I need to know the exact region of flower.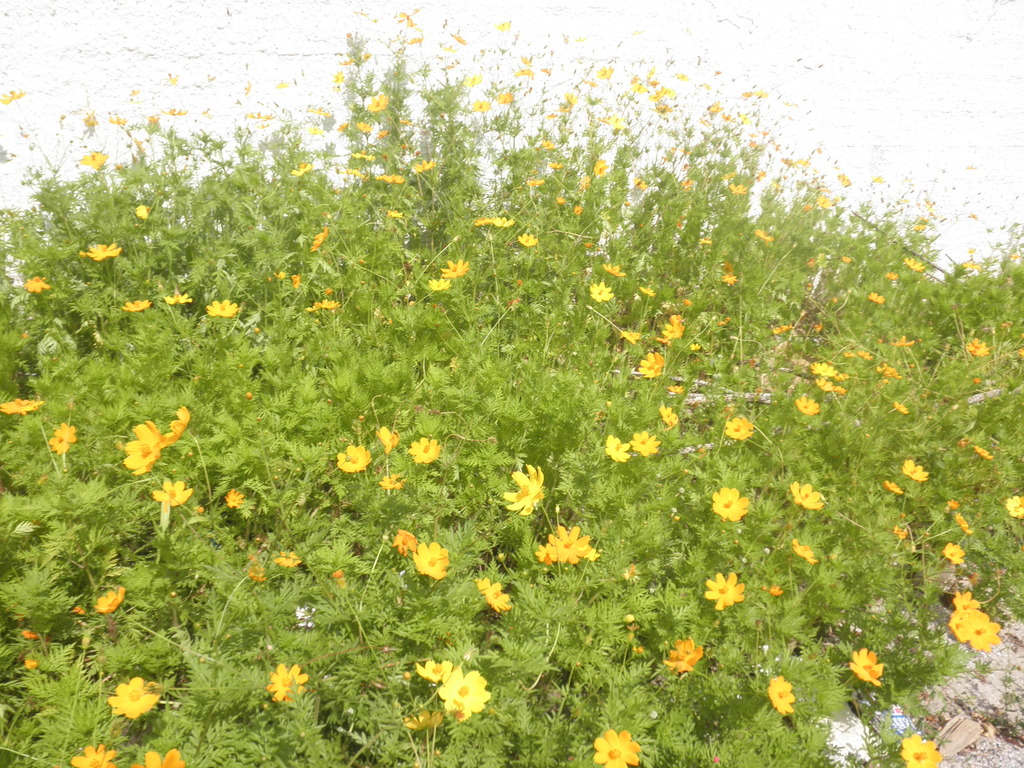
Region: bbox(103, 676, 171, 723).
